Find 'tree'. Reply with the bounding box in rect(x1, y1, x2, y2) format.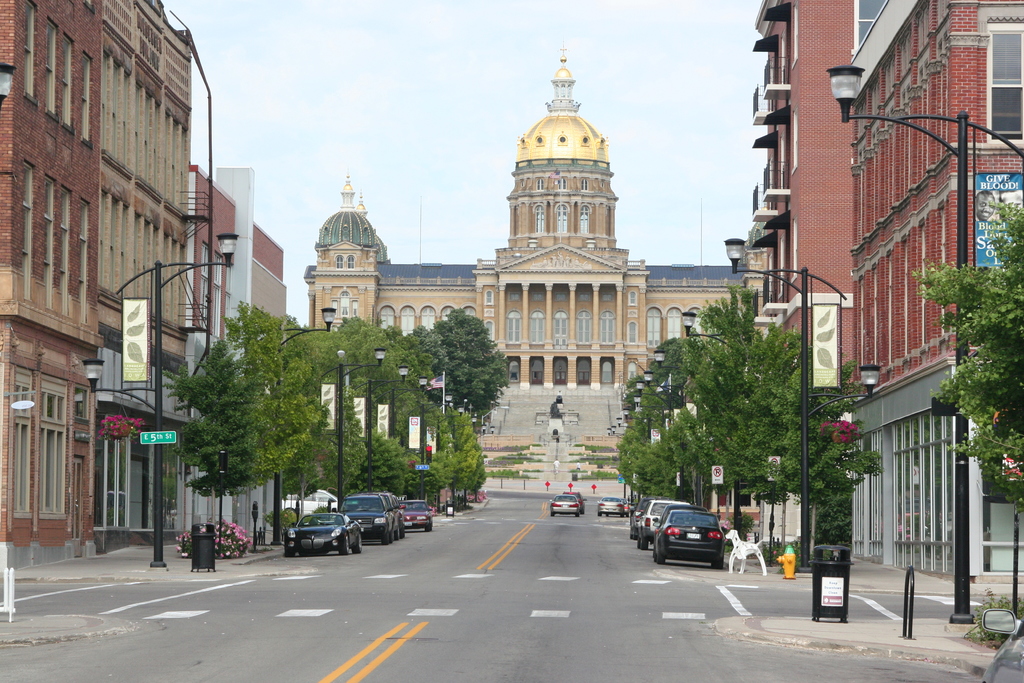
rect(220, 295, 325, 551).
